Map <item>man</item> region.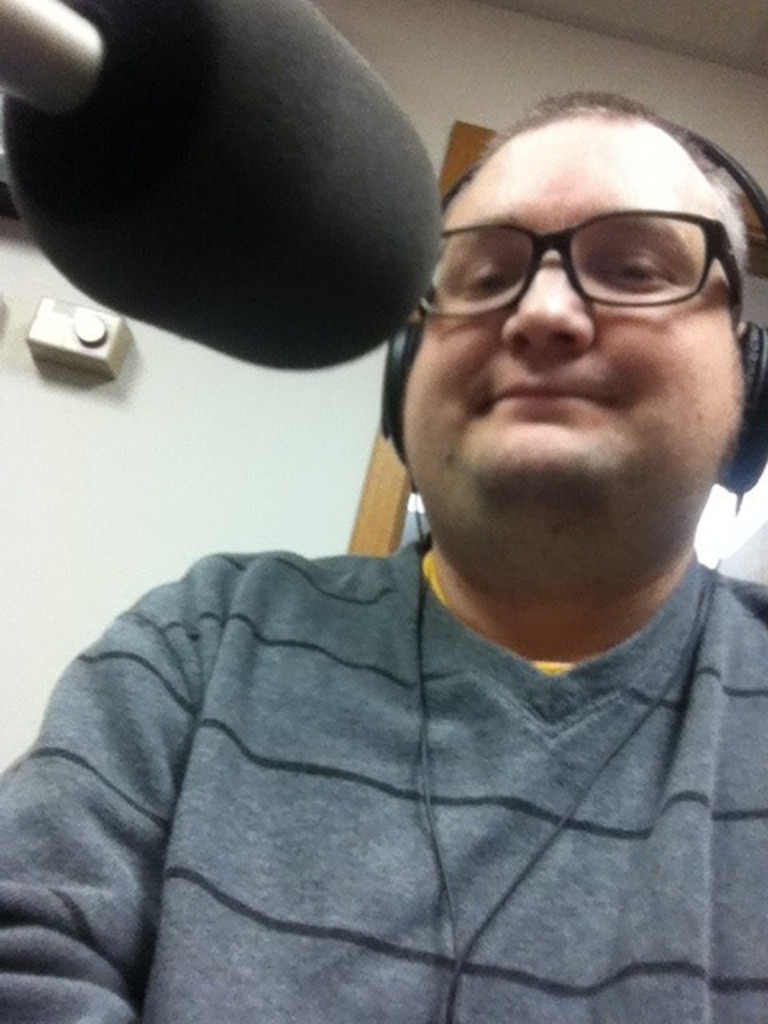
Mapped to l=29, t=74, r=767, b=1008.
